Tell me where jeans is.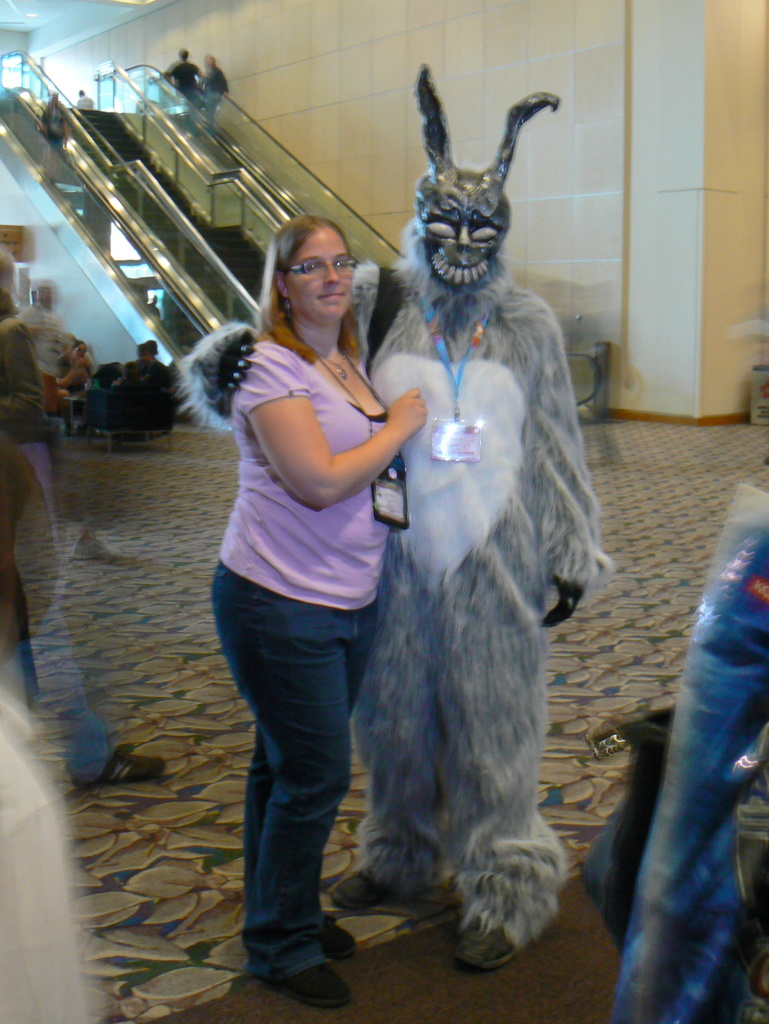
jeans is at 21:454:147:803.
